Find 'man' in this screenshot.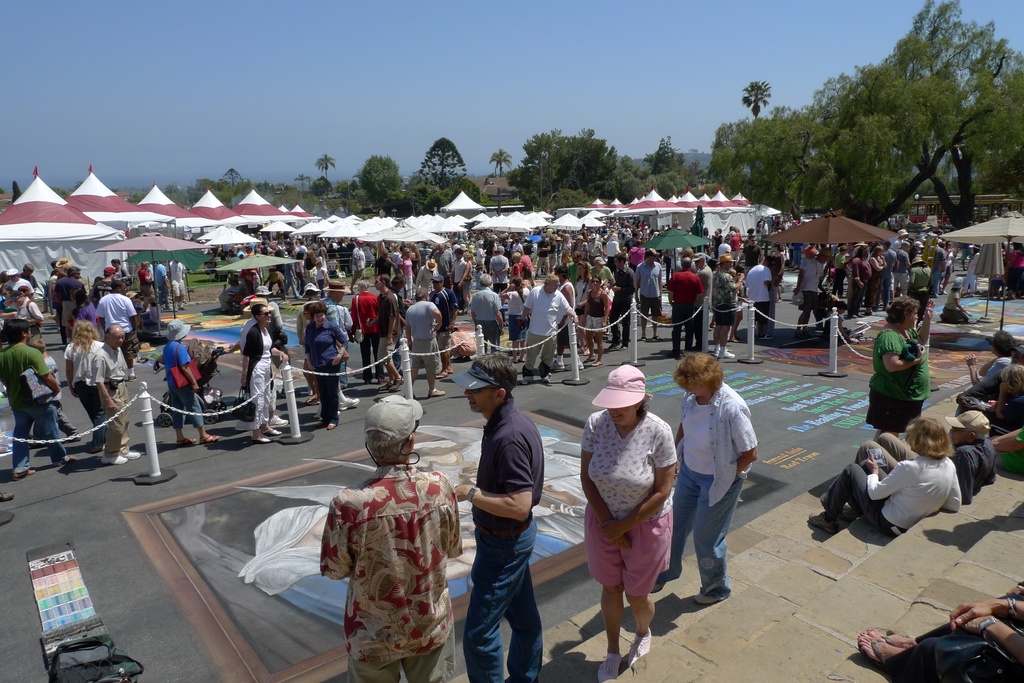
The bounding box for 'man' is 715,253,747,360.
